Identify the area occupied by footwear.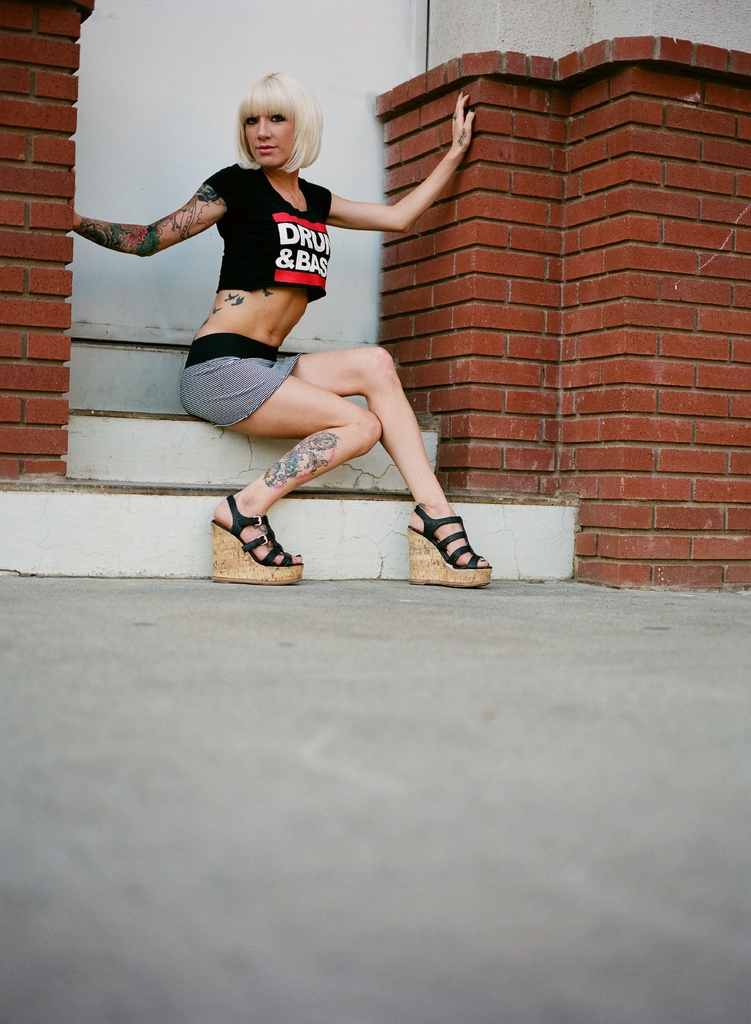
Area: [left=408, top=494, right=490, bottom=588].
